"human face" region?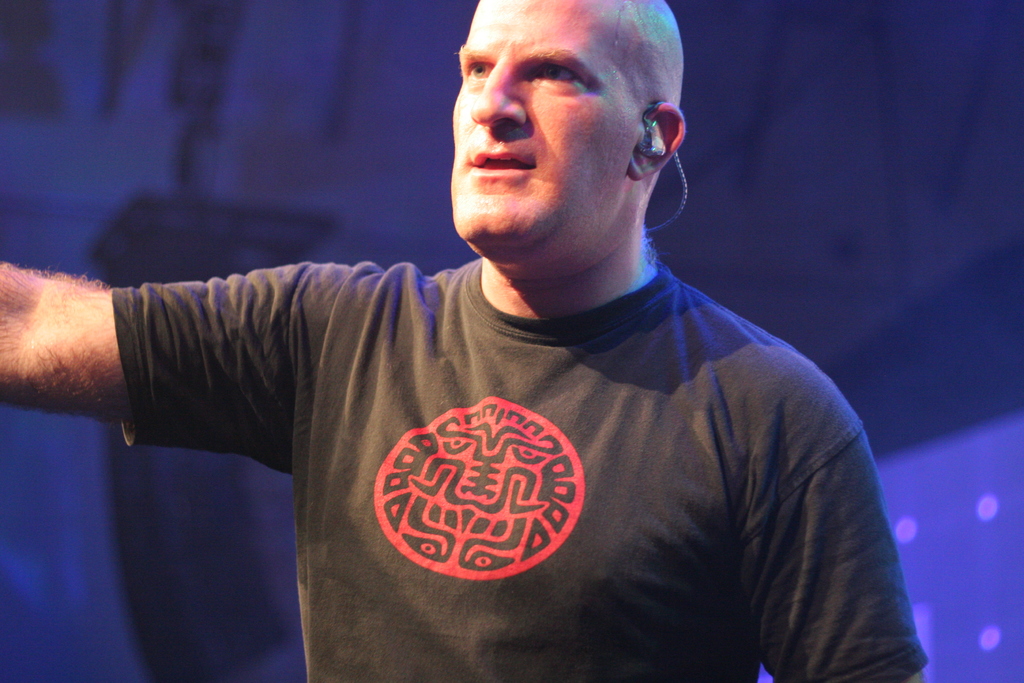
bbox=(456, 0, 625, 272)
